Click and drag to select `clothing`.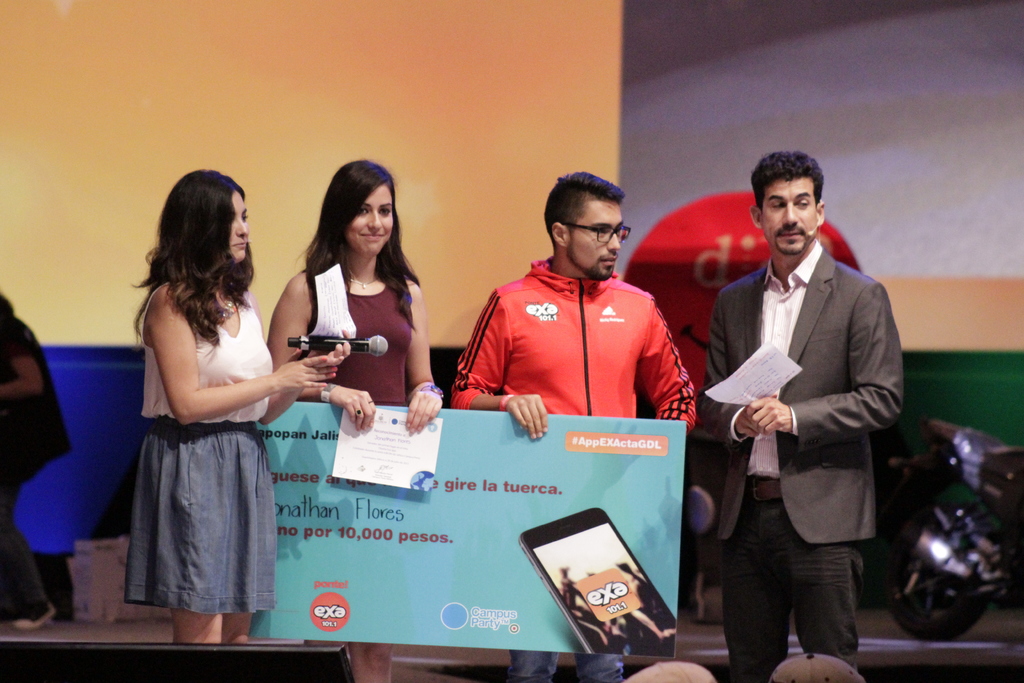
Selection: [296,255,413,423].
